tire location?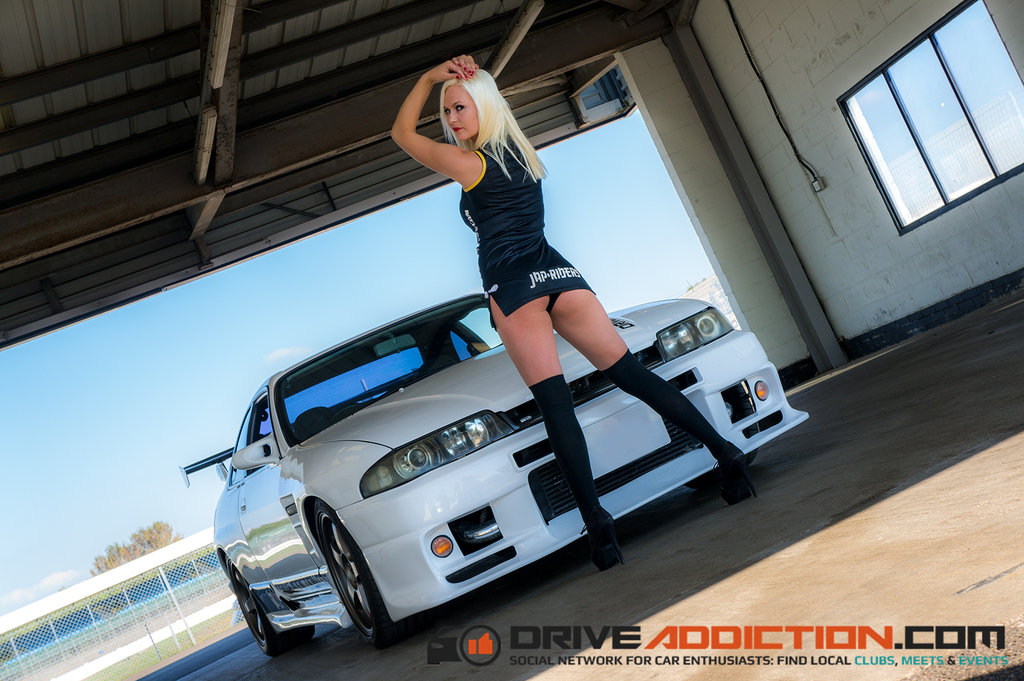
304, 509, 369, 648
